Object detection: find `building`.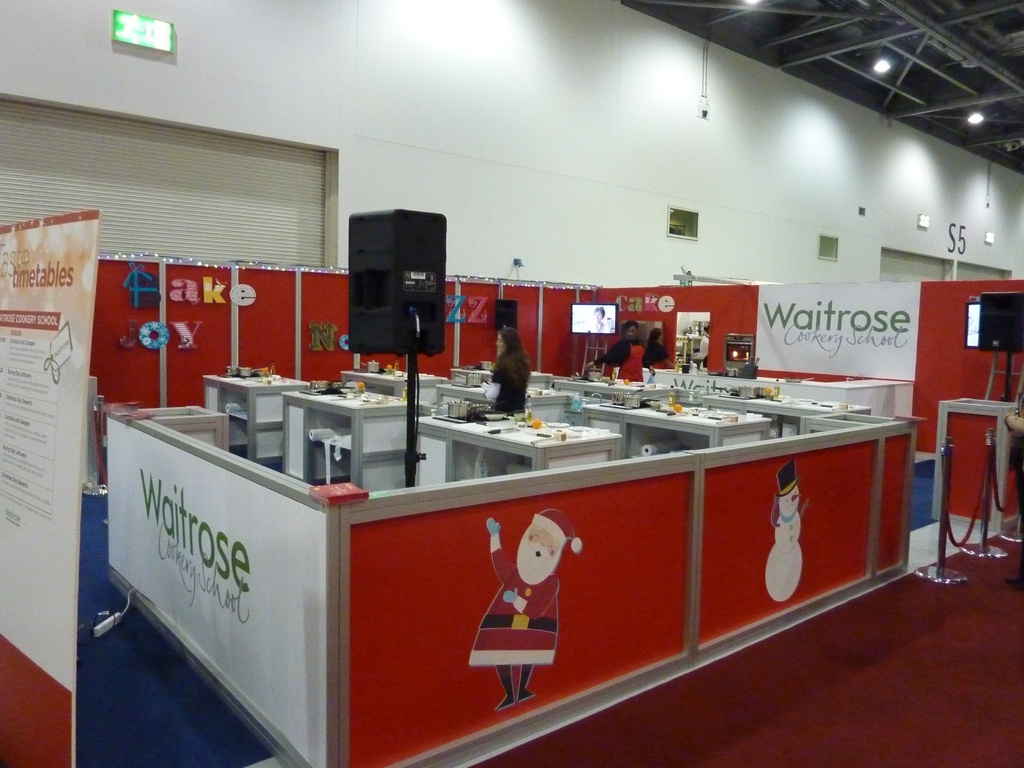
0/0/1023/767.
